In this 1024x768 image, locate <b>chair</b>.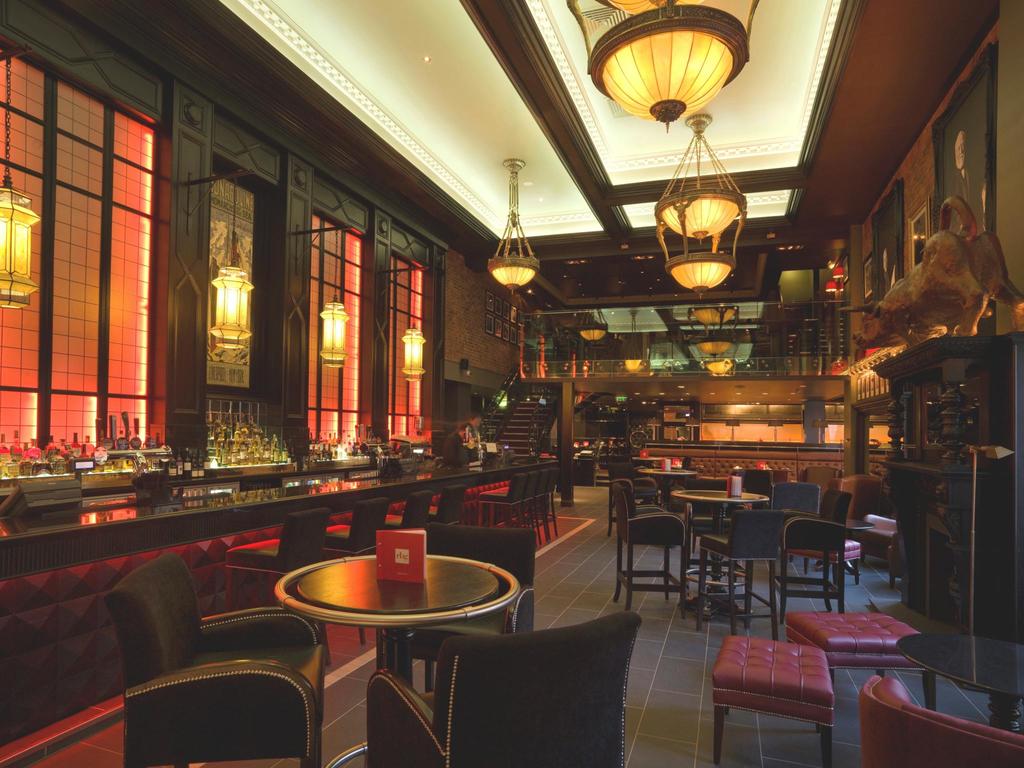
Bounding box: 799/470/848/509.
